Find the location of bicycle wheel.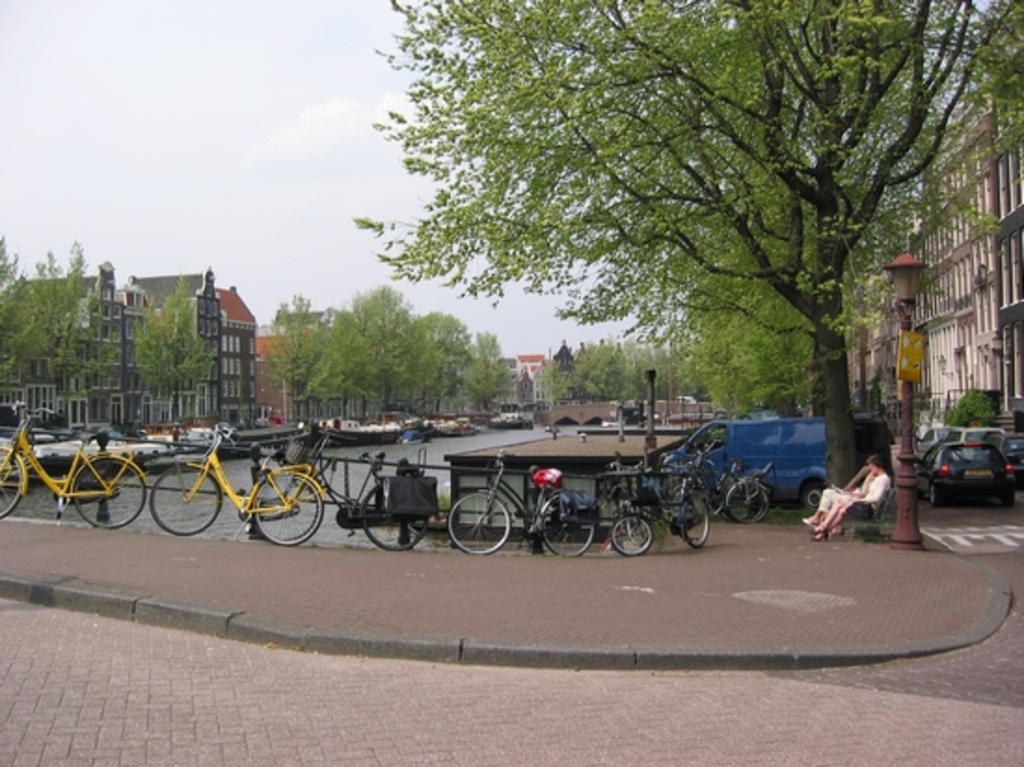
Location: 685/493/713/551.
